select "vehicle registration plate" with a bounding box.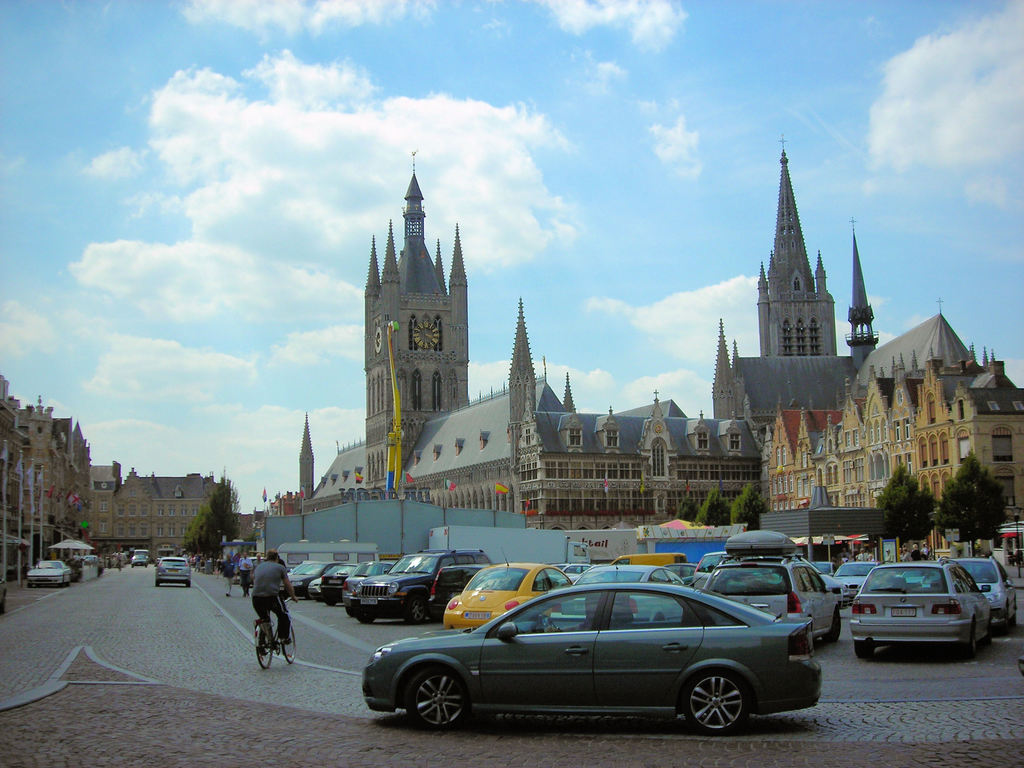
465/612/490/619.
